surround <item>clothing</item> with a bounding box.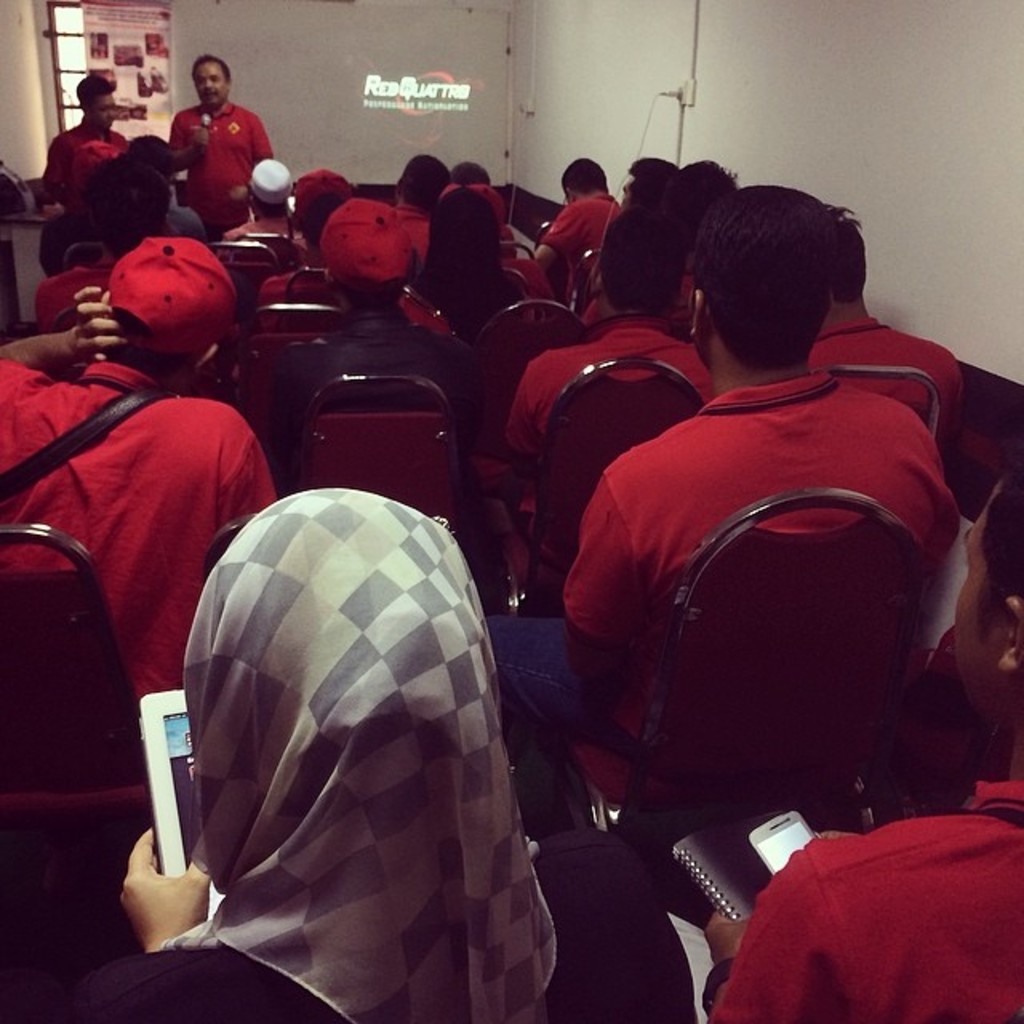
{"left": 69, "top": 824, "right": 693, "bottom": 1019}.
